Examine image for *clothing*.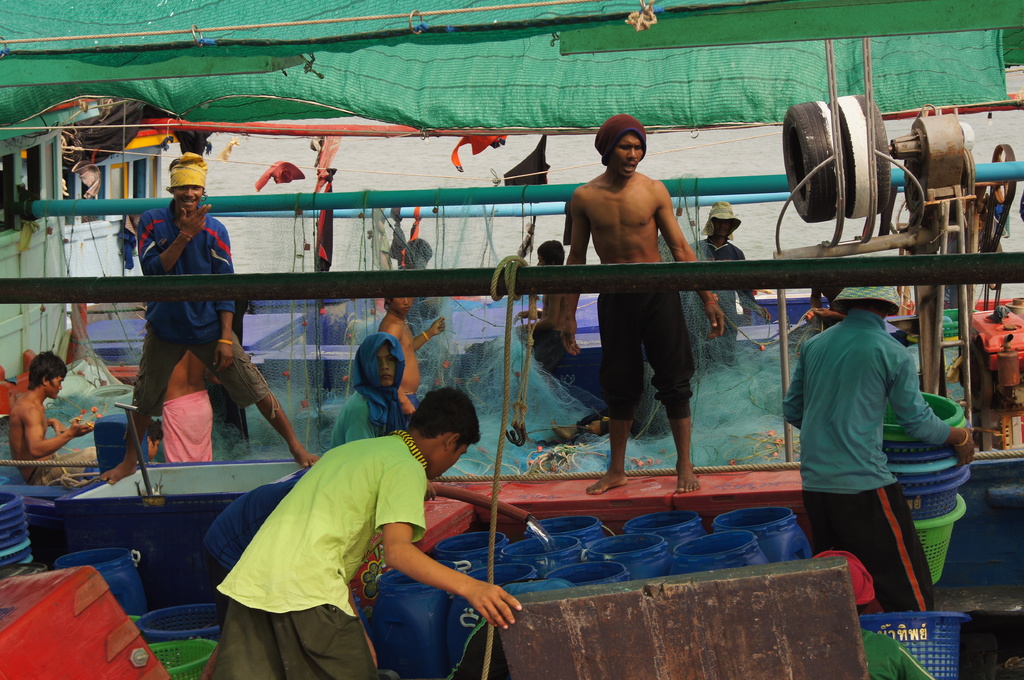
Examination result: {"left": 132, "top": 199, "right": 274, "bottom": 415}.
